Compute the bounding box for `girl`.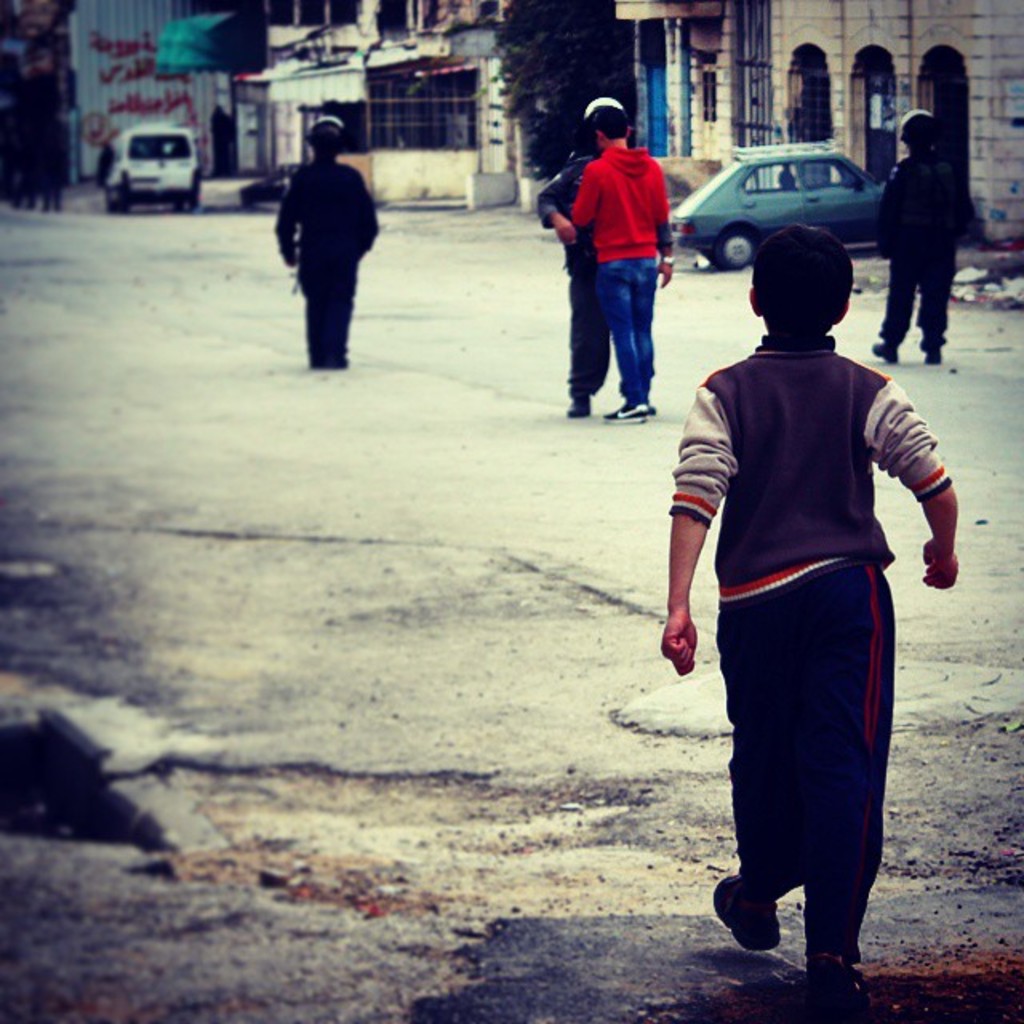
box(819, 109, 997, 373).
